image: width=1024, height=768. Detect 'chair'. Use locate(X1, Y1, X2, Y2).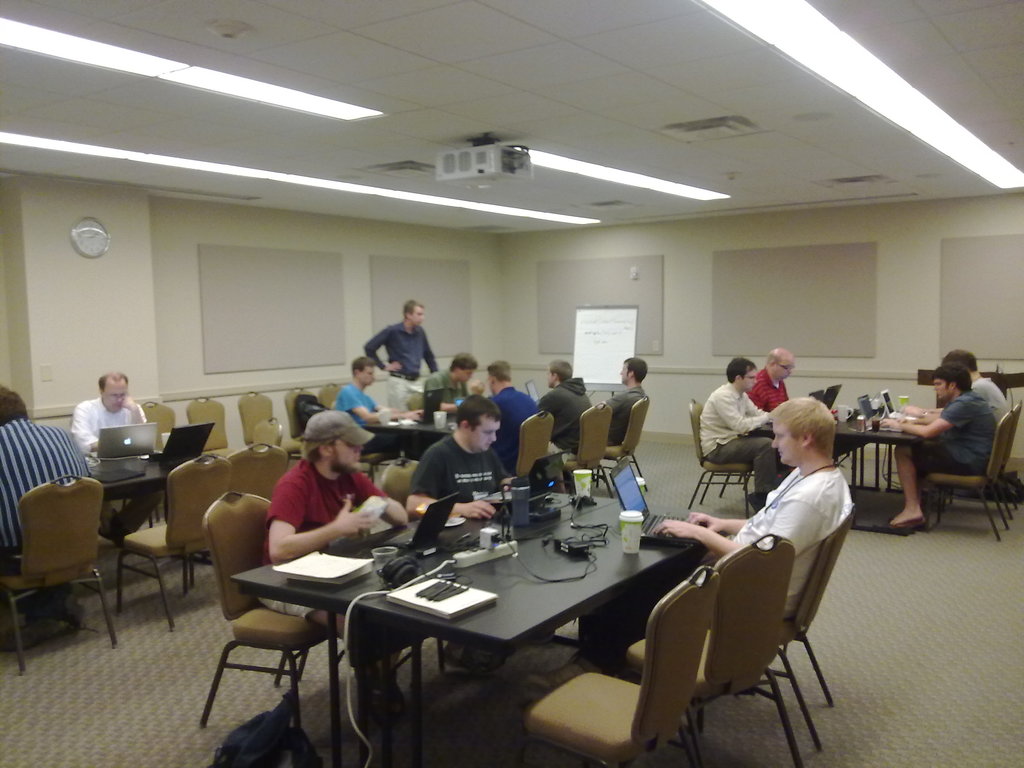
locate(932, 410, 1018, 538).
